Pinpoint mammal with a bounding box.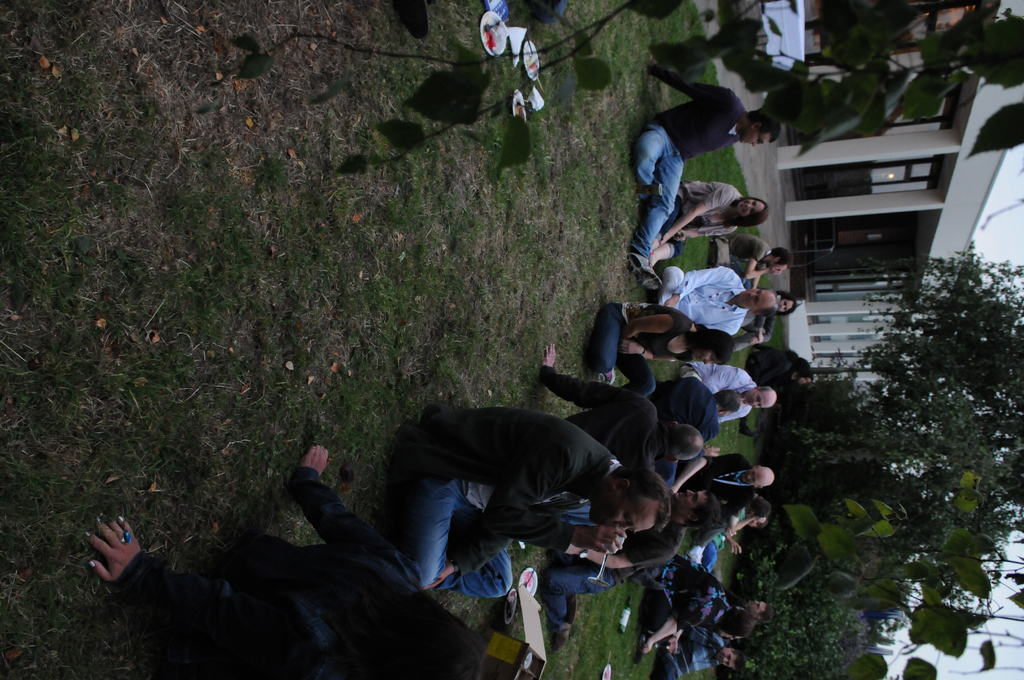
pyautogui.locateOnScreen(647, 376, 746, 439).
